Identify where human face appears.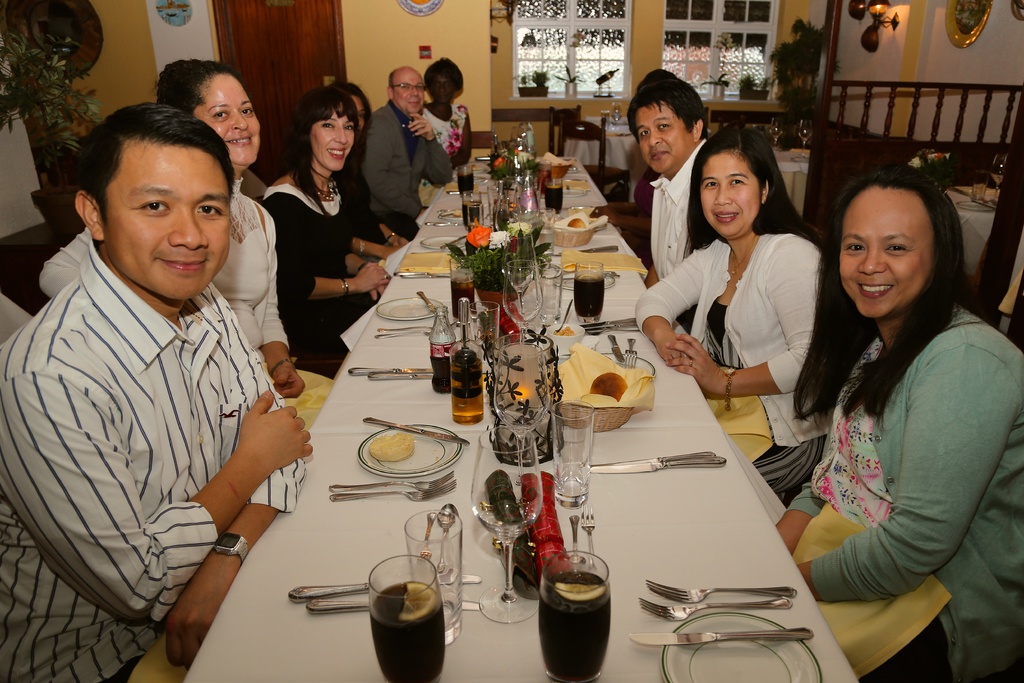
Appears at [431, 75, 458, 106].
